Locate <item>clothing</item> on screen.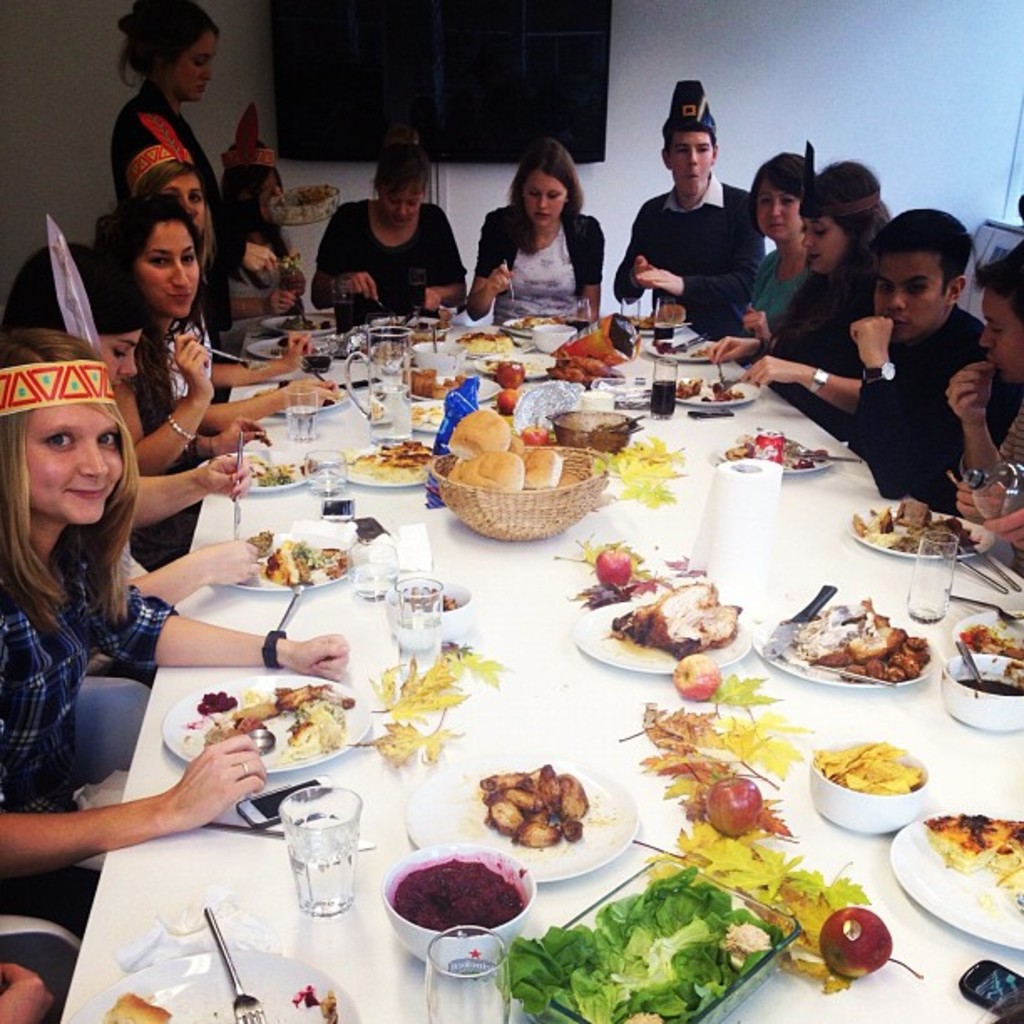
On screen at {"left": 480, "top": 202, "right": 606, "bottom": 318}.
